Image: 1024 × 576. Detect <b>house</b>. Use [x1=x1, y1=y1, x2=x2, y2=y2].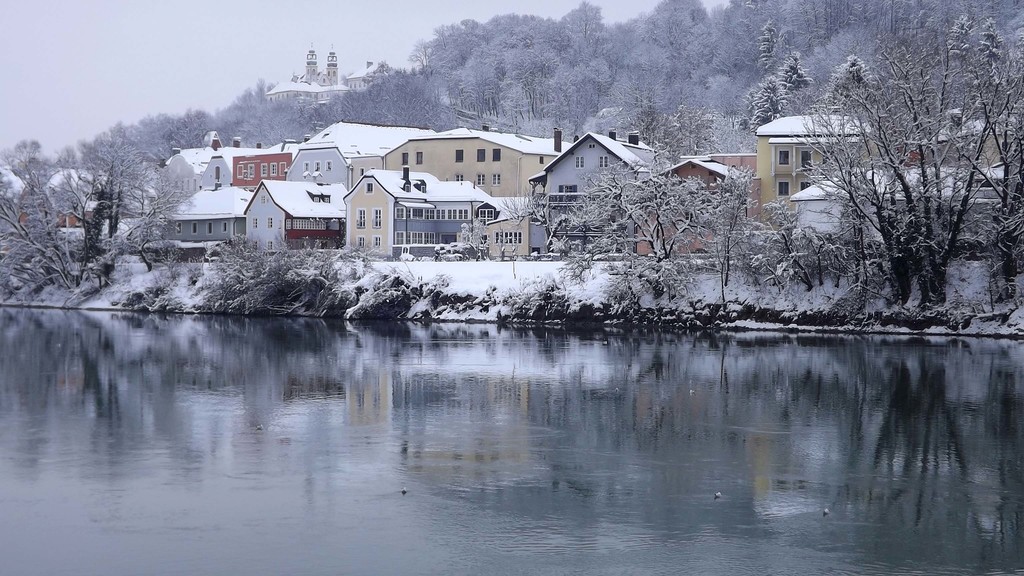
[x1=528, y1=129, x2=683, y2=237].
